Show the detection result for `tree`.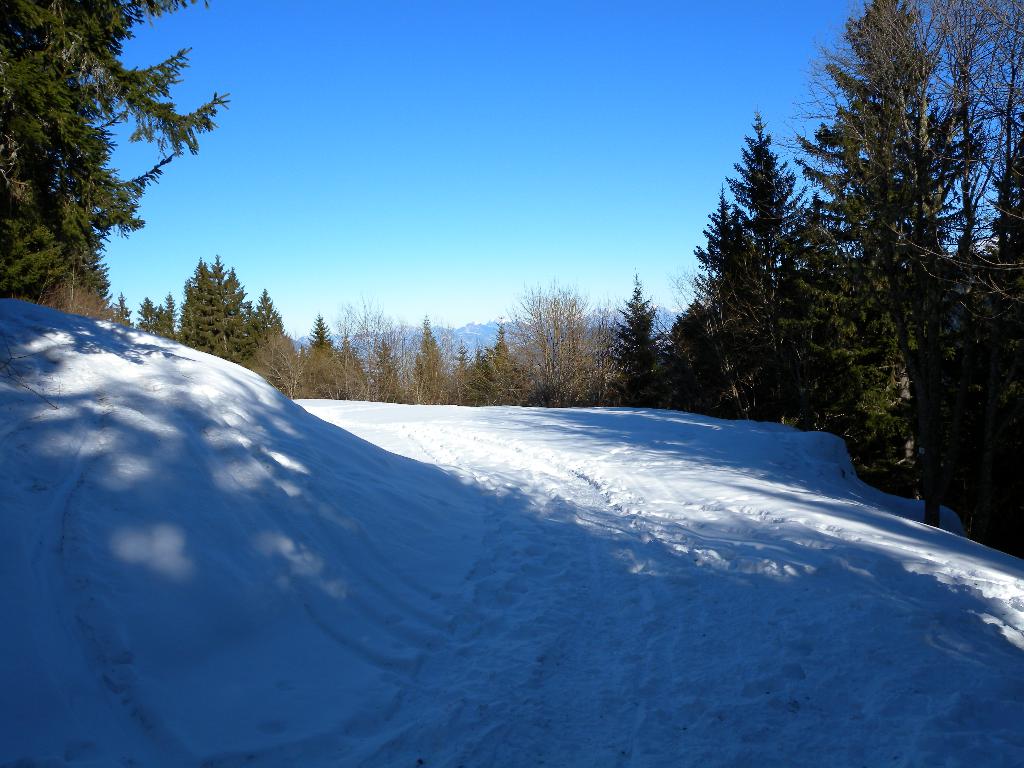
locate(514, 266, 627, 397).
